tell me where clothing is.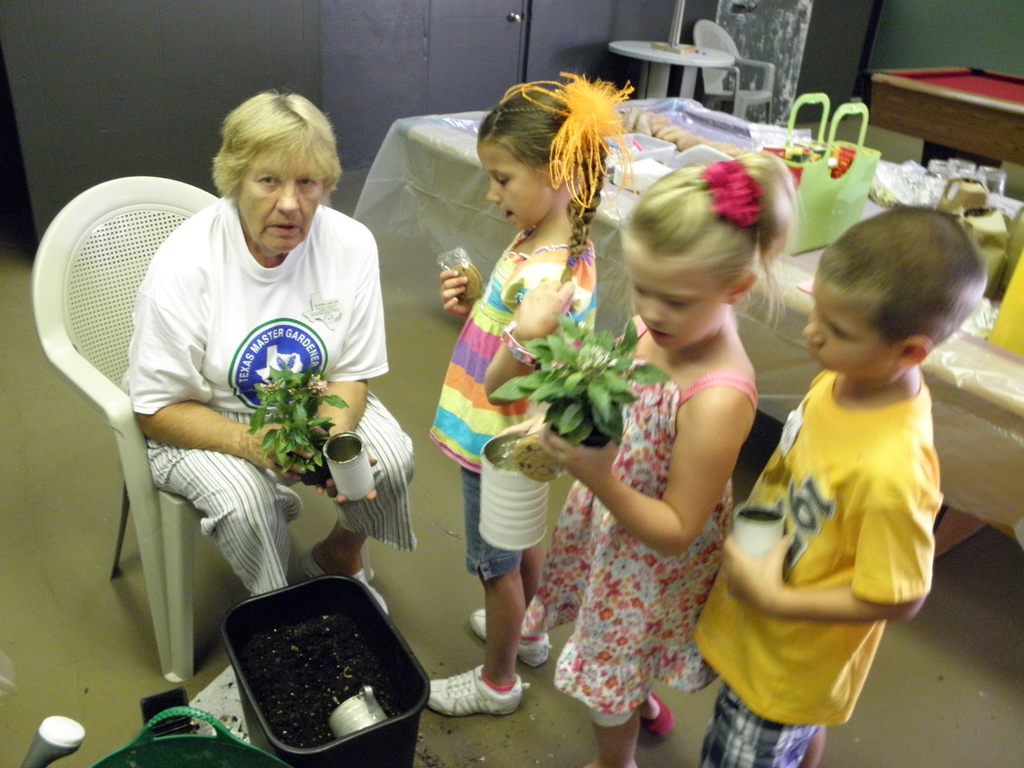
clothing is at box(98, 174, 386, 640).
